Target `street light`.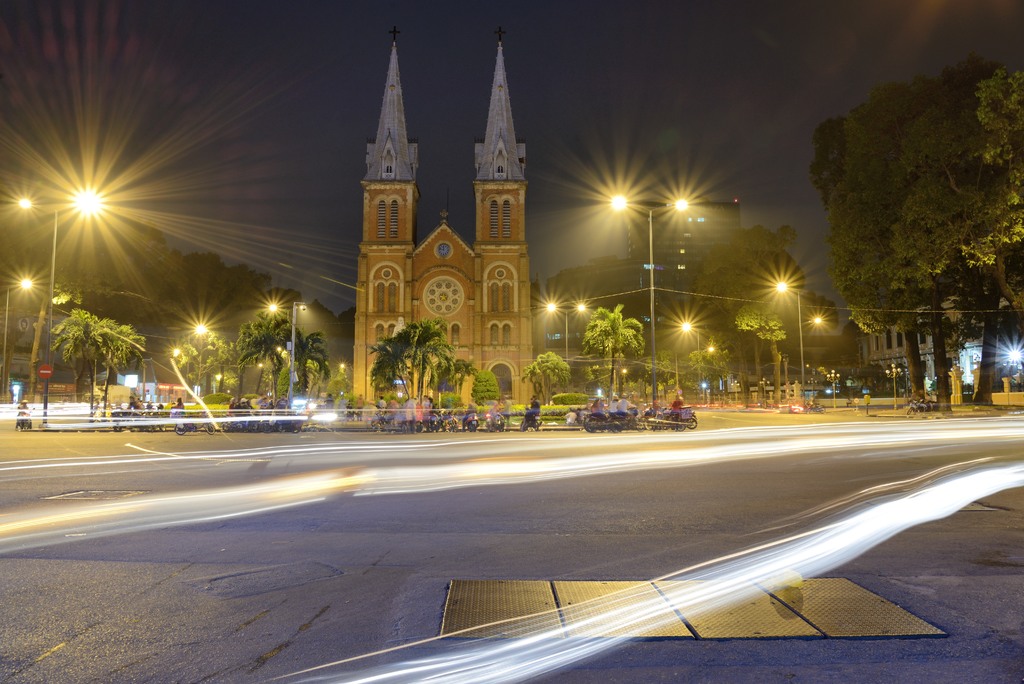
Target region: x1=542, y1=300, x2=586, y2=389.
